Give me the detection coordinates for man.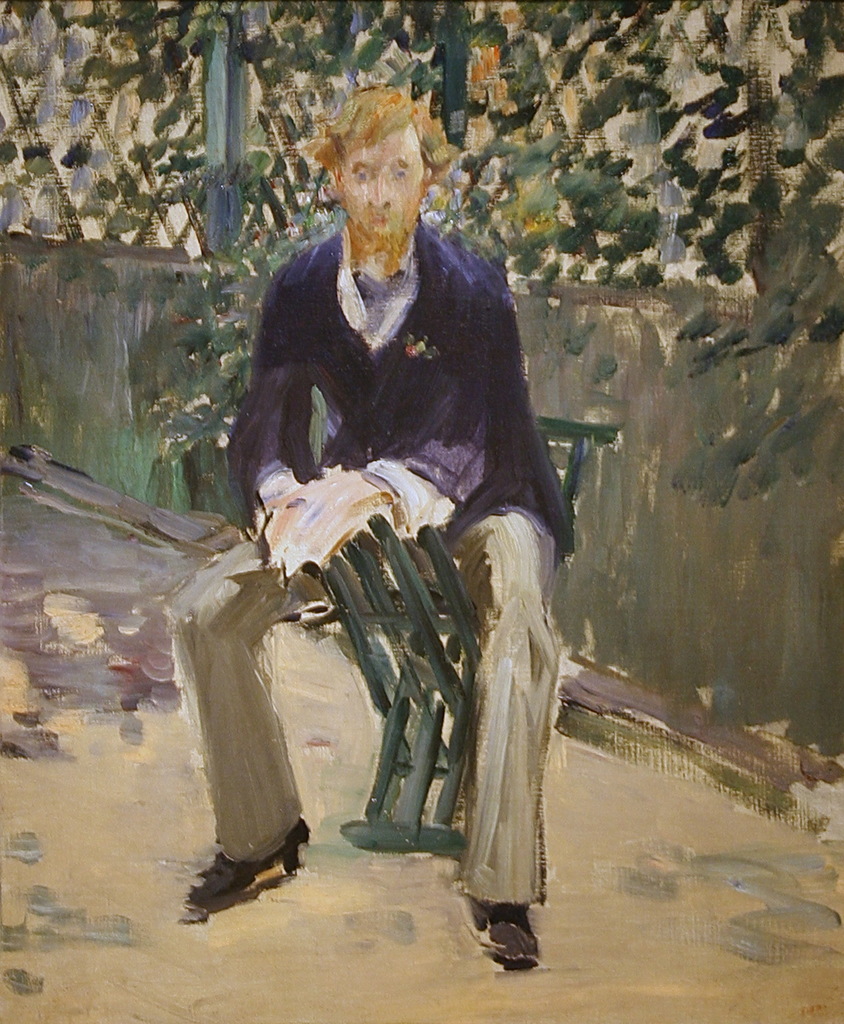
bbox=(208, 115, 607, 934).
